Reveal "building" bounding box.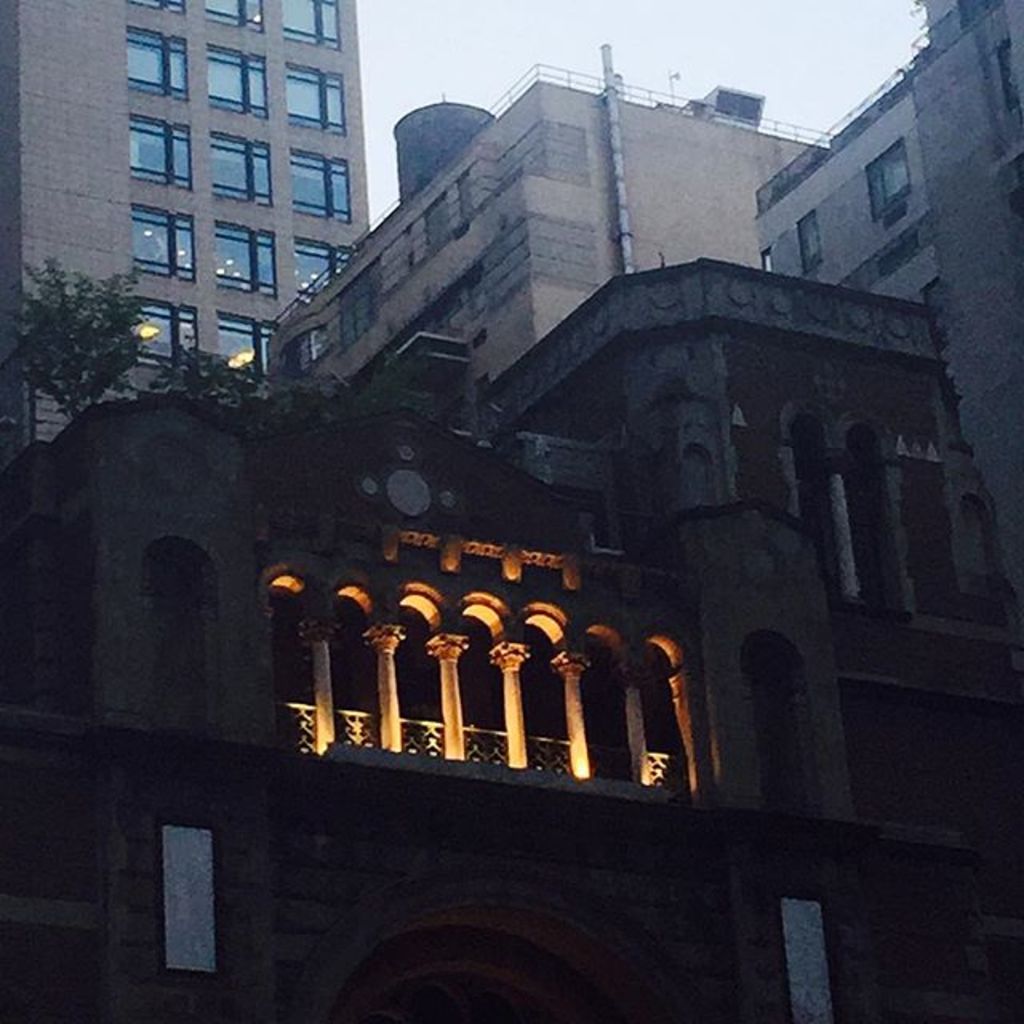
Revealed: (left=0, top=392, right=1022, bottom=1022).
